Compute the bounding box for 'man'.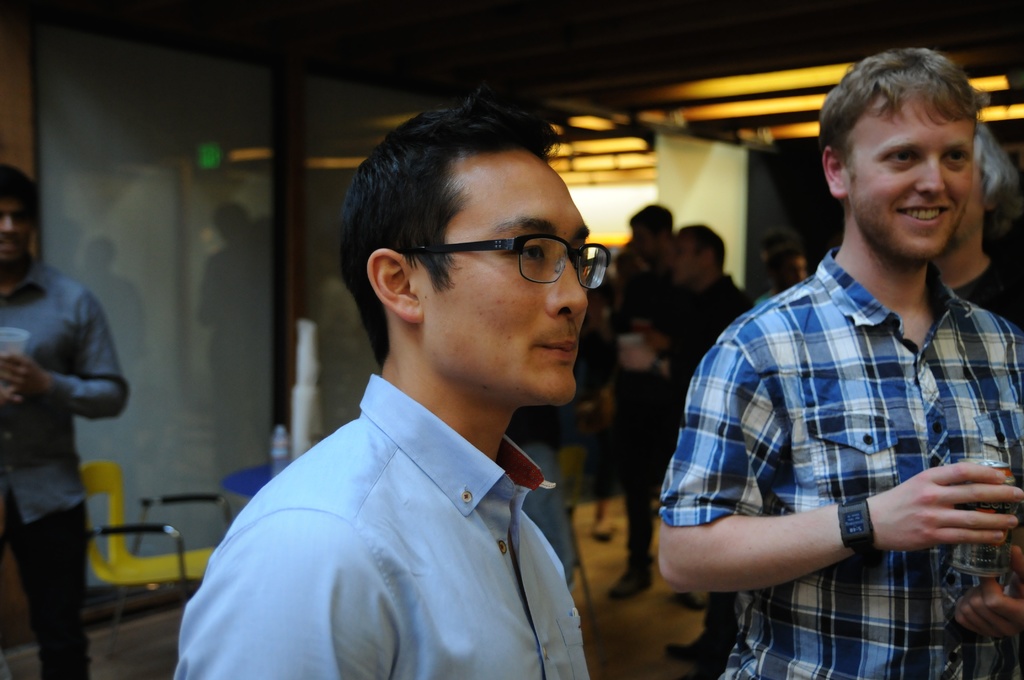
region(654, 45, 1023, 679).
